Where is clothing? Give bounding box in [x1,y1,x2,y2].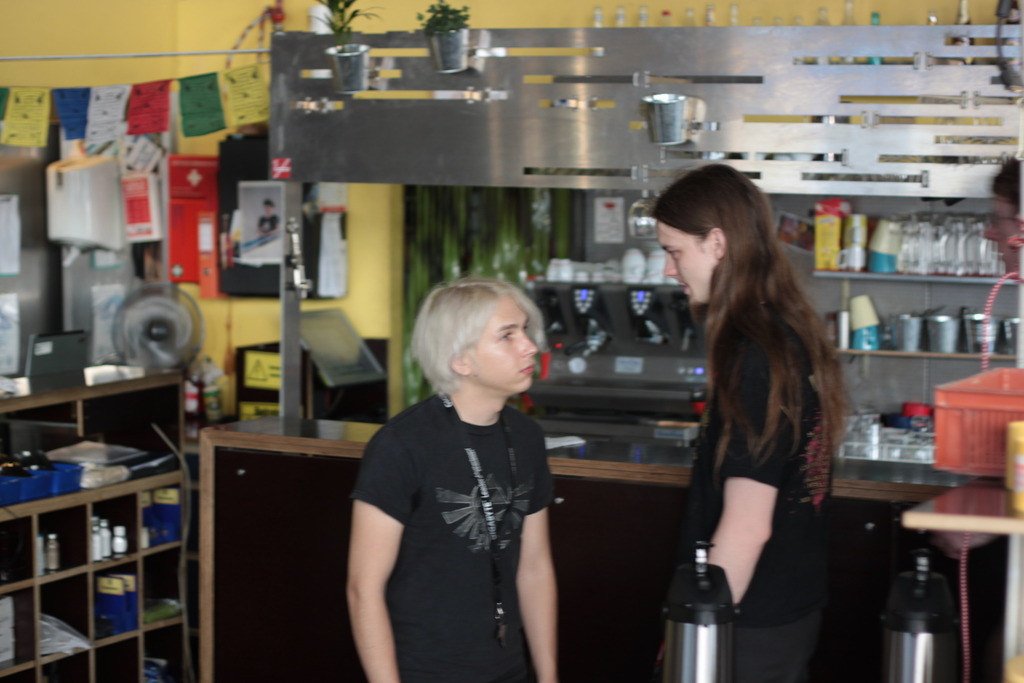
[678,309,820,682].
